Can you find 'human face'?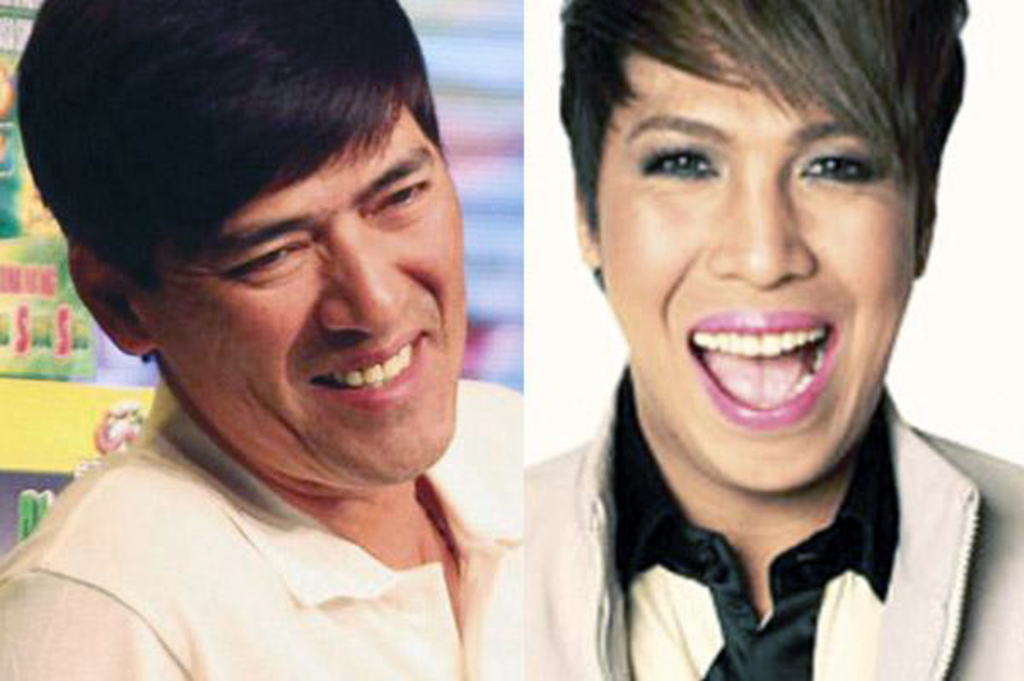
Yes, bounding box: [left=594, top=58, right=911, bottom=488].
